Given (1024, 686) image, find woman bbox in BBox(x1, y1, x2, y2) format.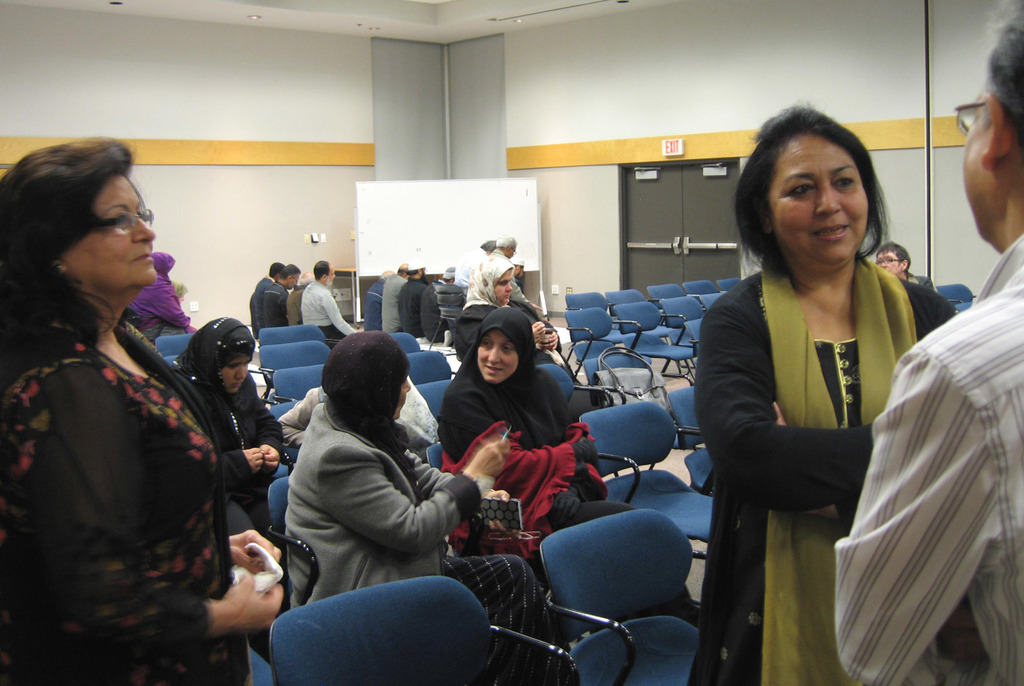
BBox(670, 102, 961, 685).
